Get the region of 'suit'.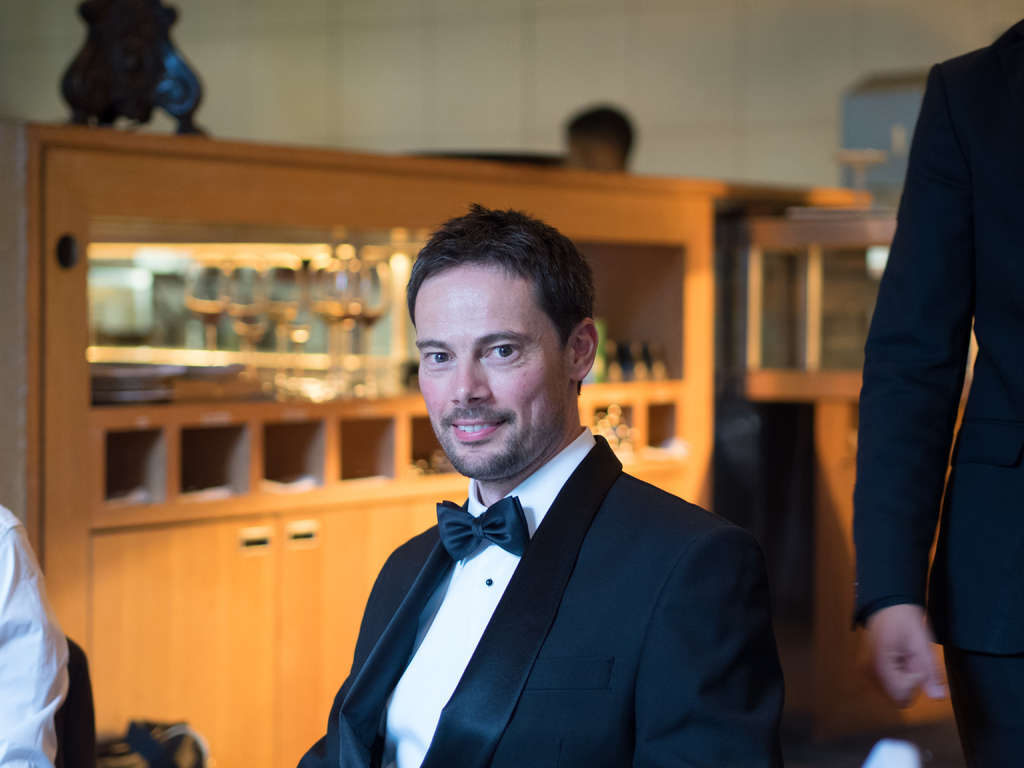
bbox=[856, 22, 1023, 767].
